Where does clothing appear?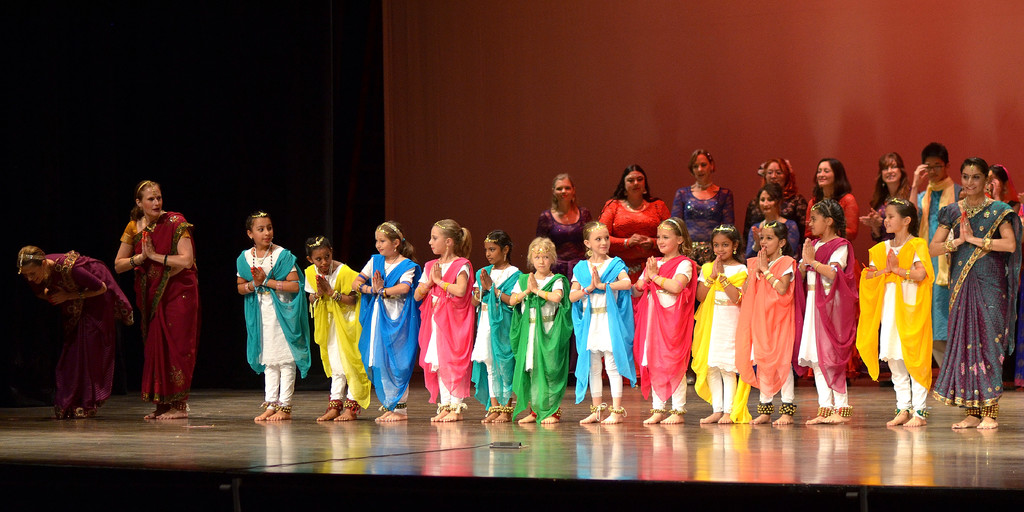
Appears at (left=673, top=185, right=737, bottom=261).
